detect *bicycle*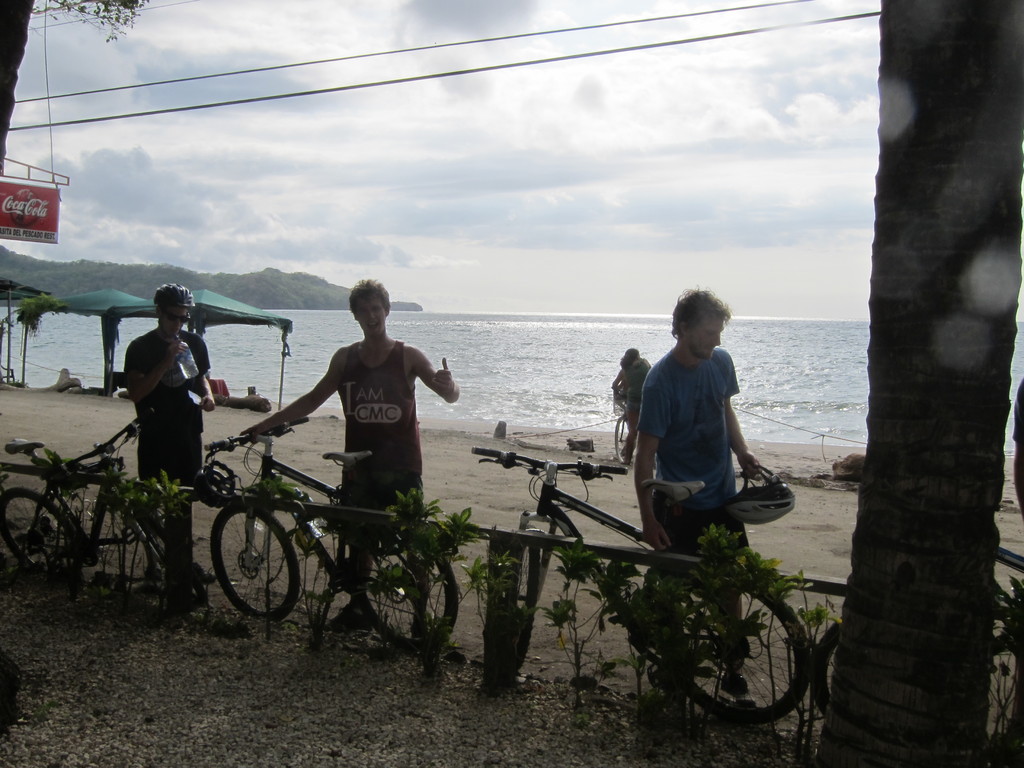
0 415 194 611
